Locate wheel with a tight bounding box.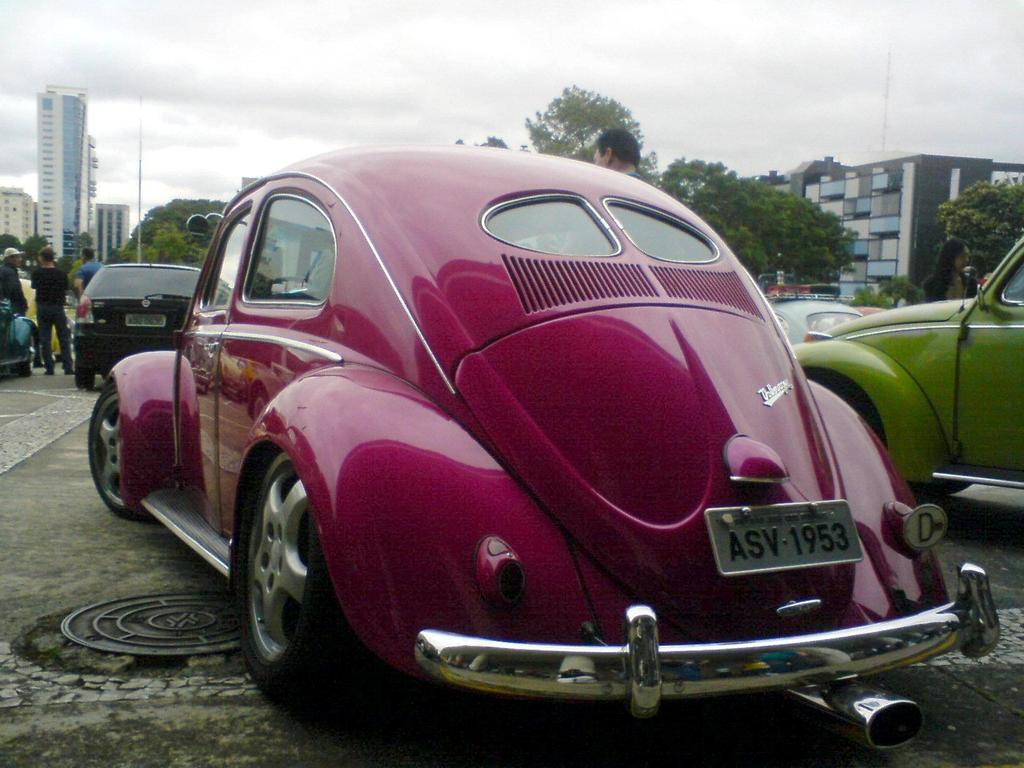
(x1=21, y1=328, x2=37, y2=383).
